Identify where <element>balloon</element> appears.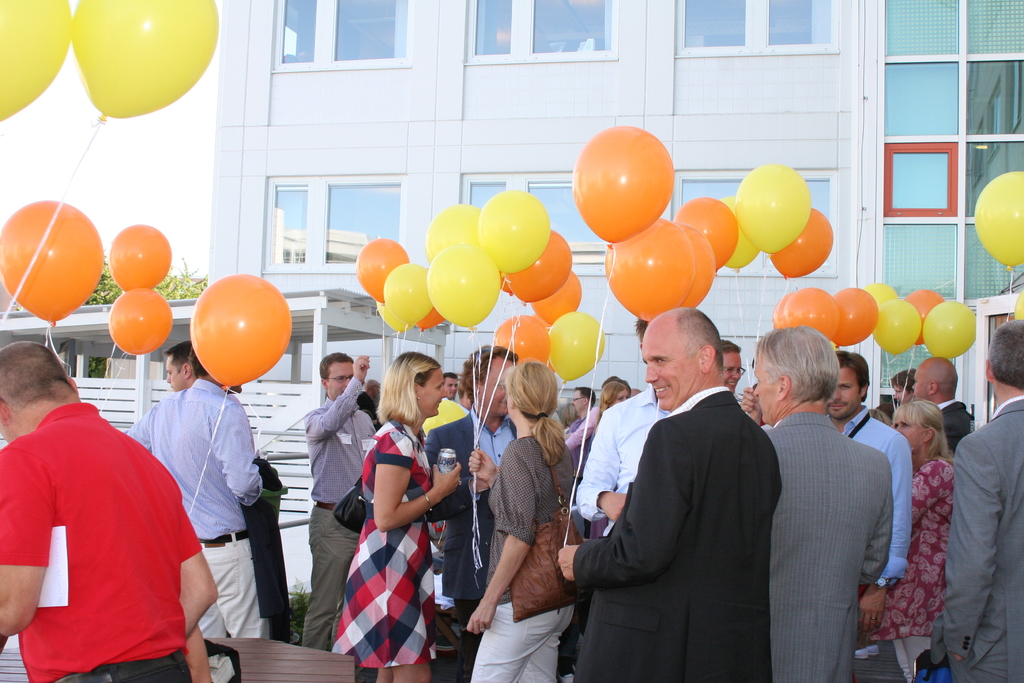
Appears at [left=479, top=189, right=551, bottom=270].
